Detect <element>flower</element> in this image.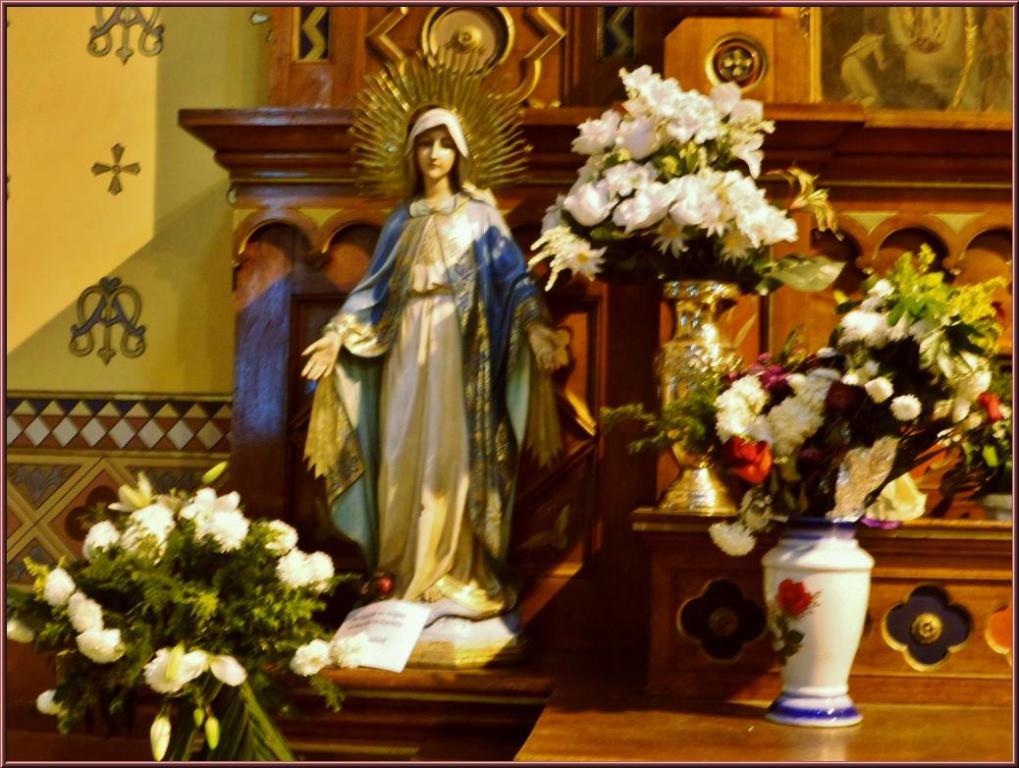
Detection: x1=782, y1=163, x2=846, y2=233.
